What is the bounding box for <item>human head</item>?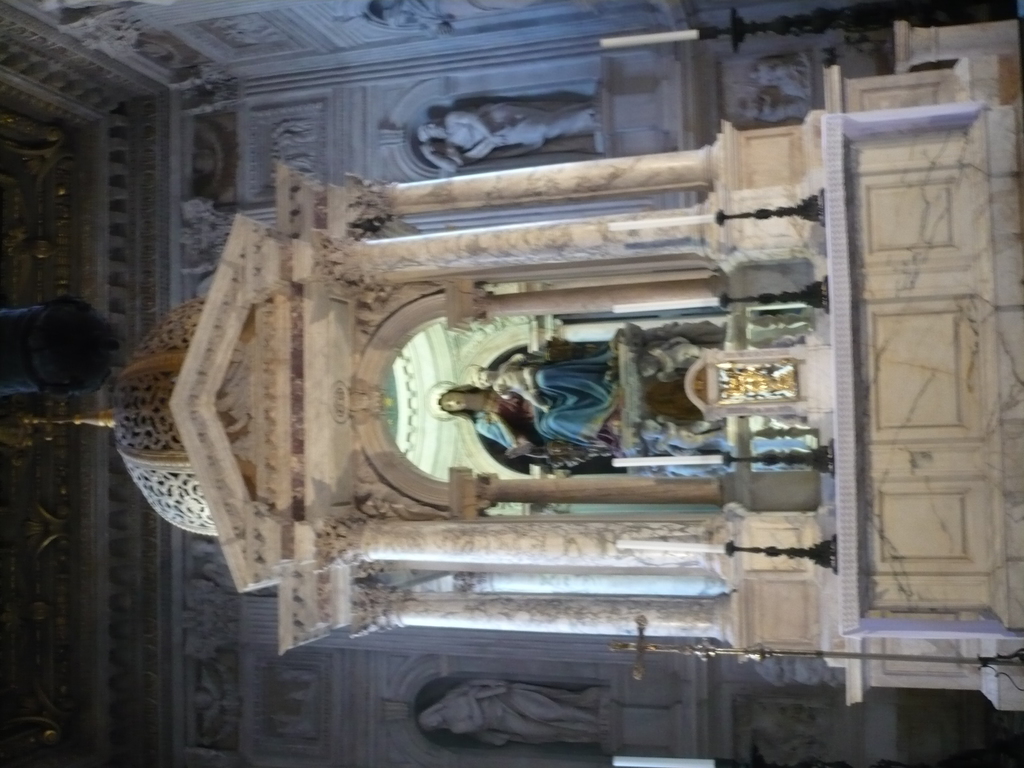
746,69,759,86.
